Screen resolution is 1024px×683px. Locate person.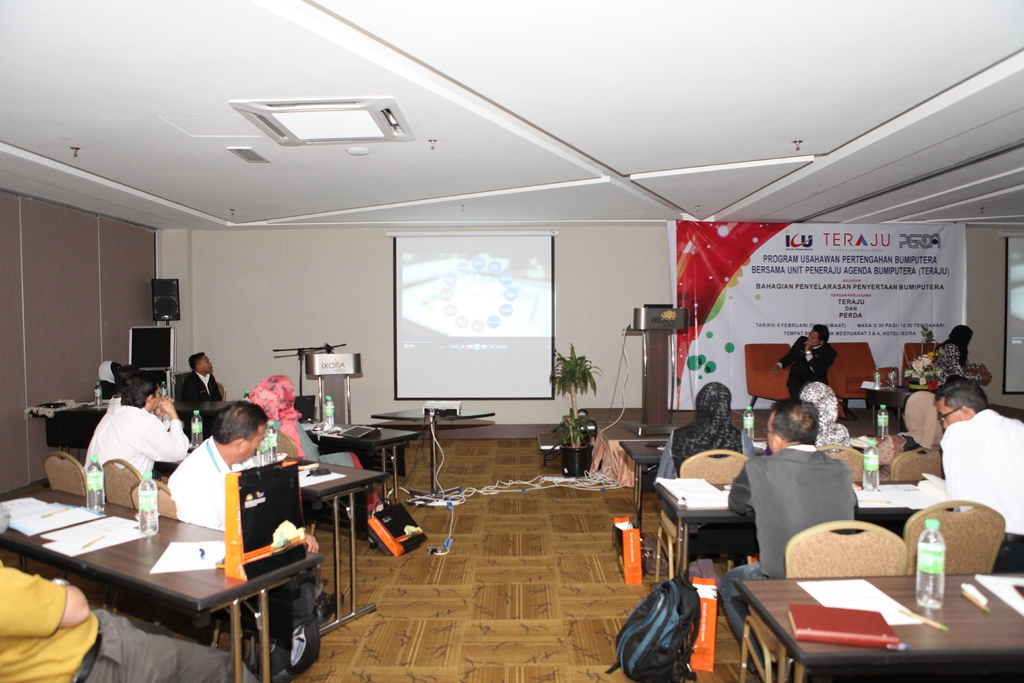
169,400,346,625.
